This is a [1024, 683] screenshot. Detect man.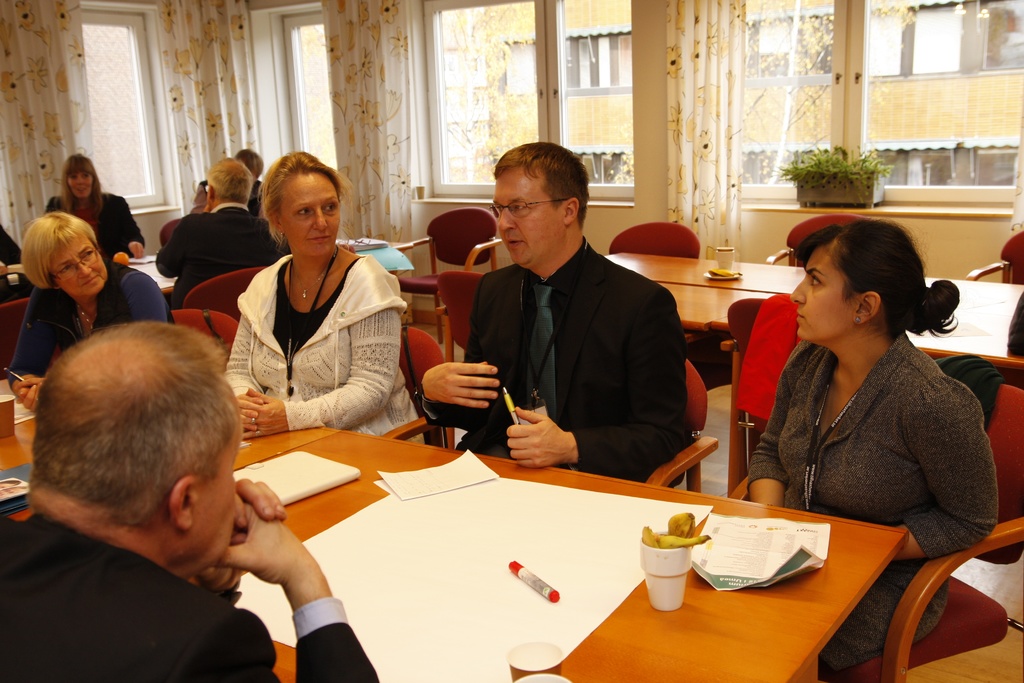
(0,320,382,682).
